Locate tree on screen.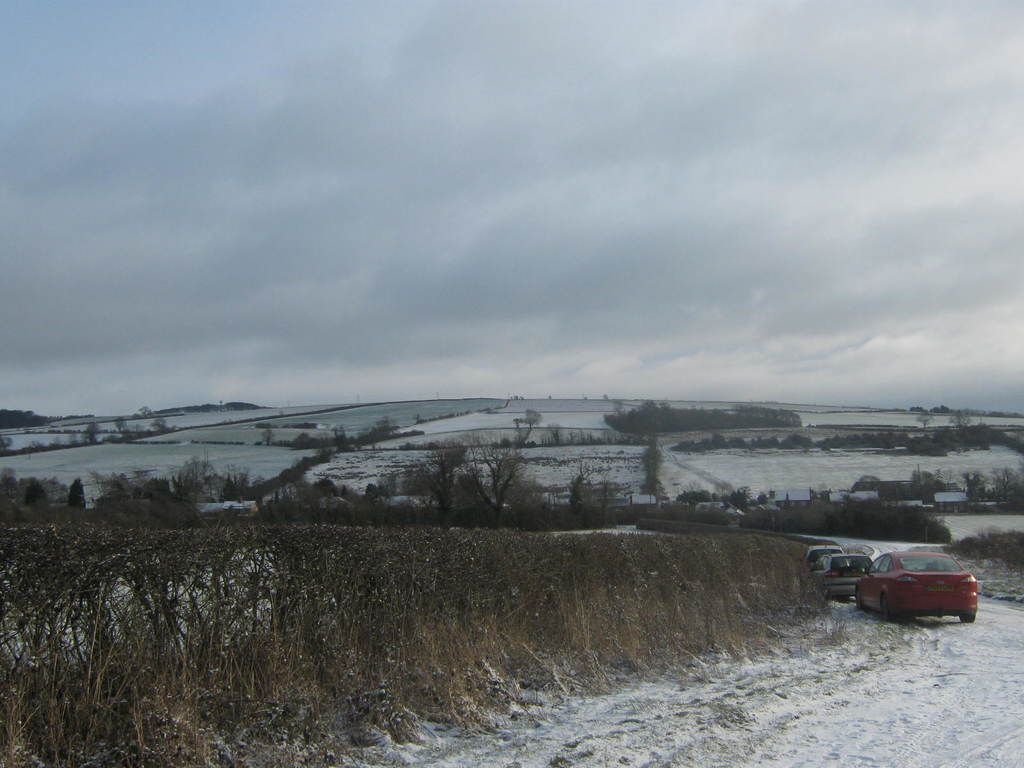
On screen at <box>914,413,940,431</box>.
